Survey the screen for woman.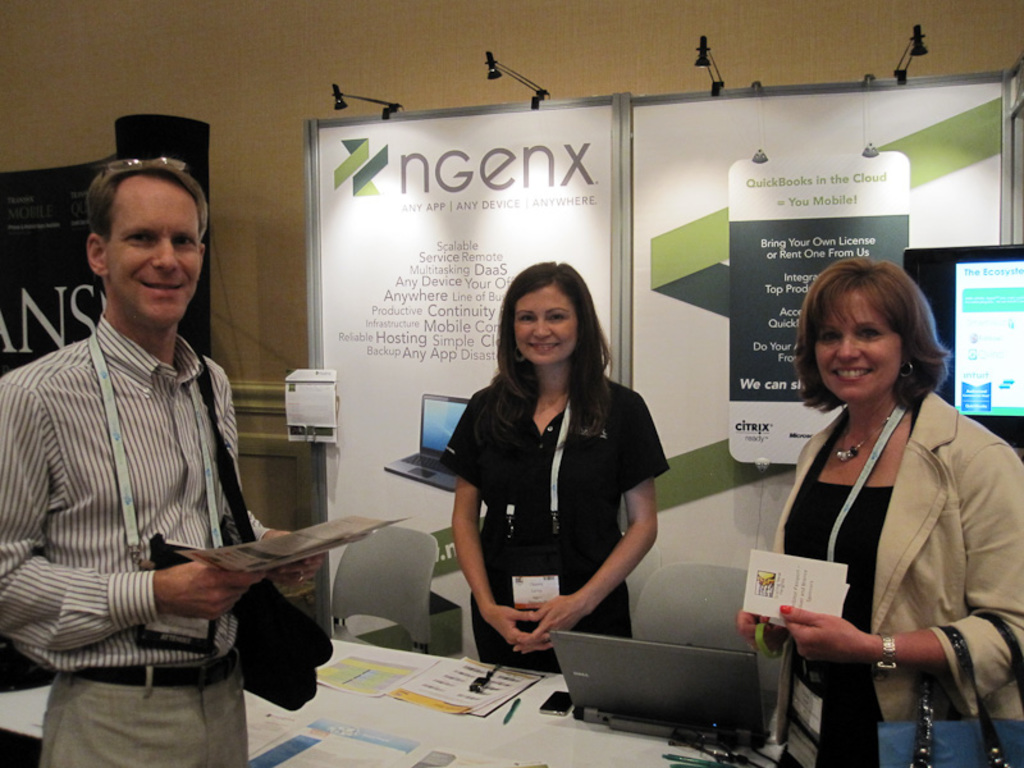
Survey found: 714,247,995,767.
